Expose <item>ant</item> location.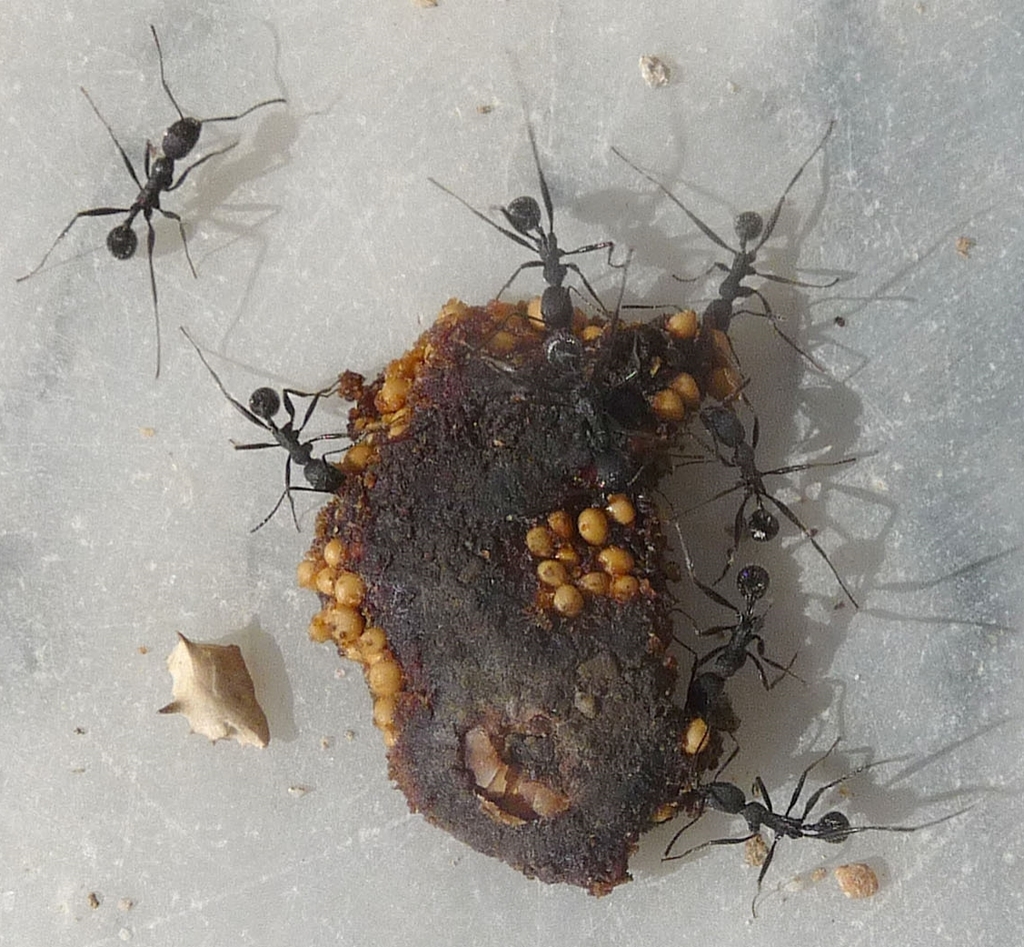
Exposed at 665, 517, 797, 774.
